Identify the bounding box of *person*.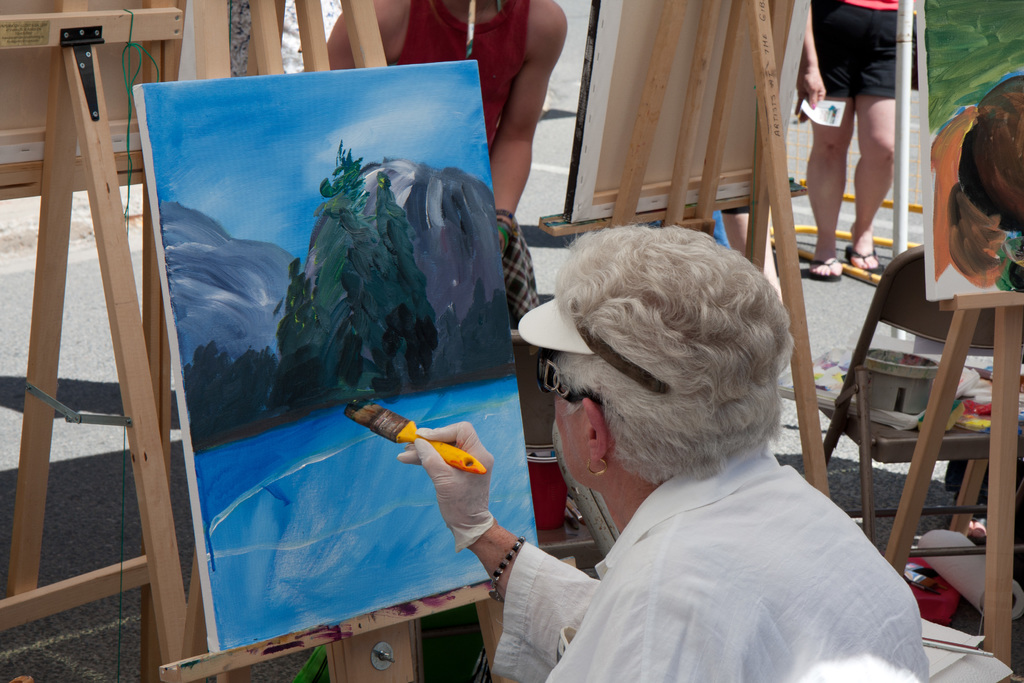
[left=327, top=0, right=570, bottom=336].
